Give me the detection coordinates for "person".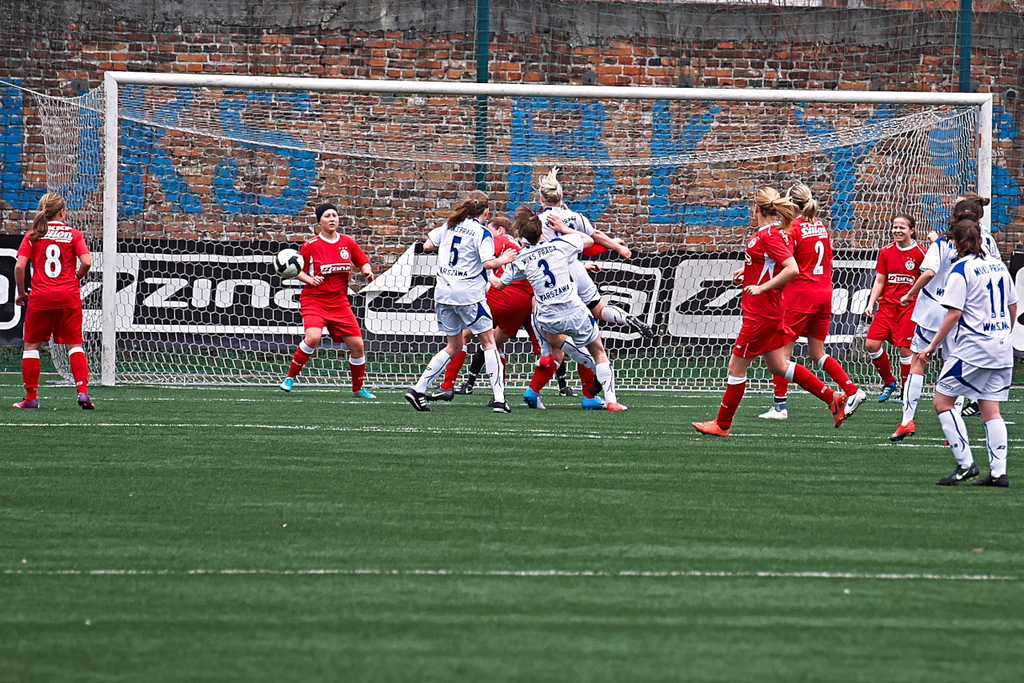
391,220,511,396.
